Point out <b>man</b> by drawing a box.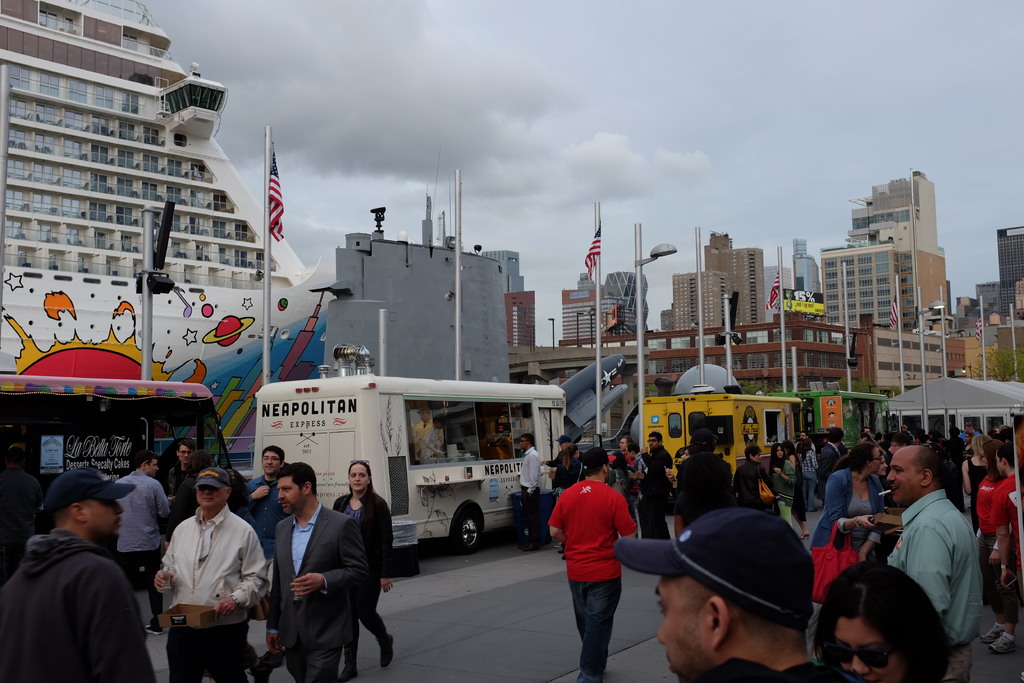
bbox=[545, 447, 632, 682].
